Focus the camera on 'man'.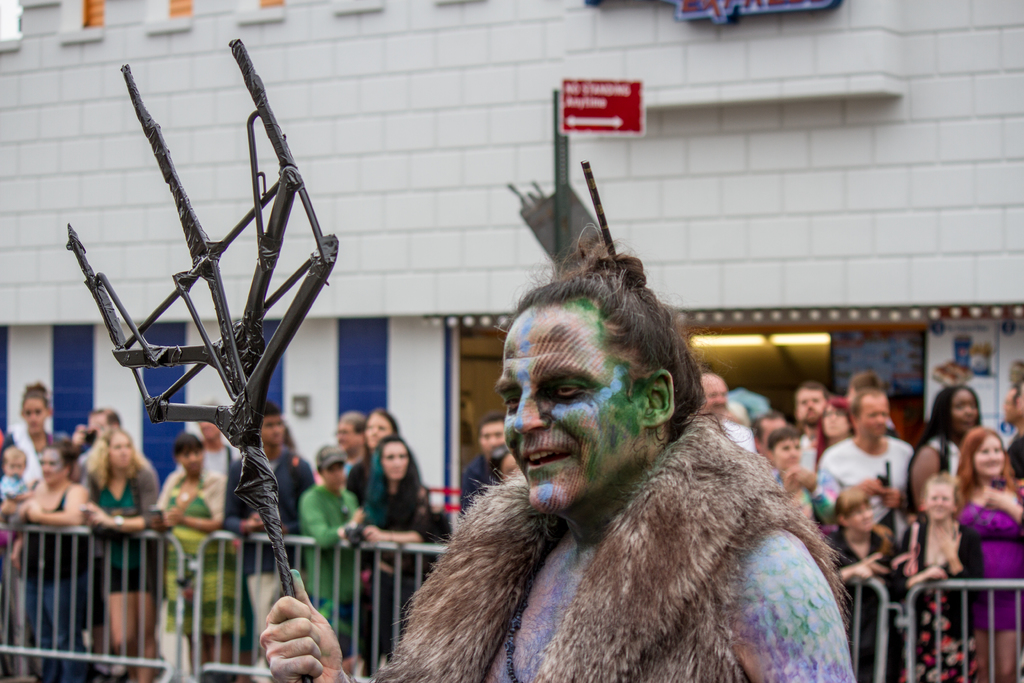
Focus region: 255/160/858/682.
